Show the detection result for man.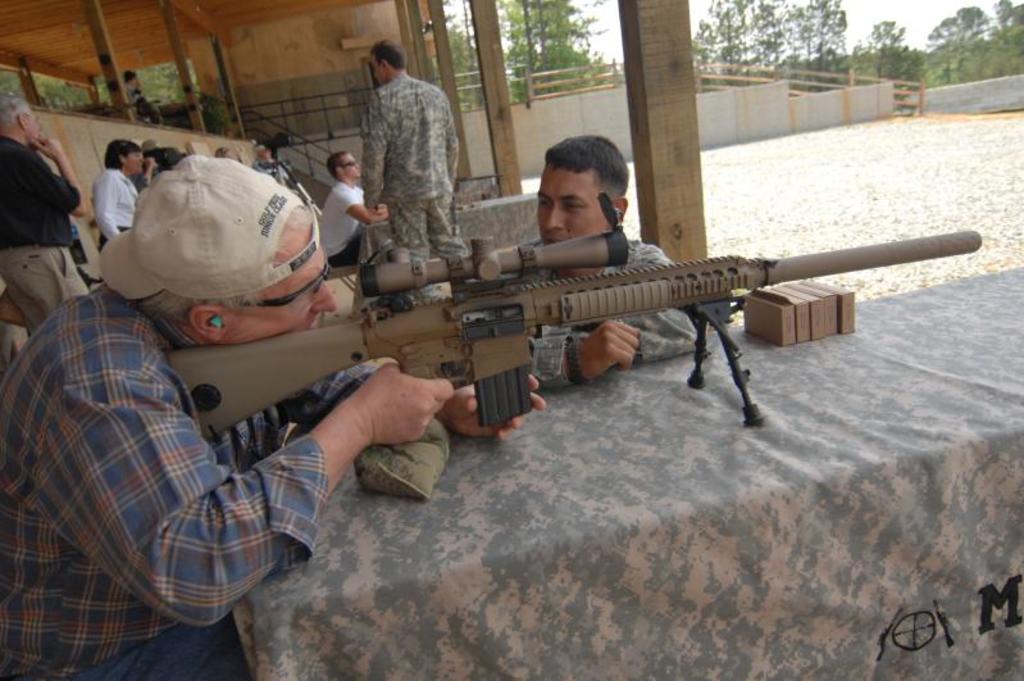
box(317, 142, 378, 269).
